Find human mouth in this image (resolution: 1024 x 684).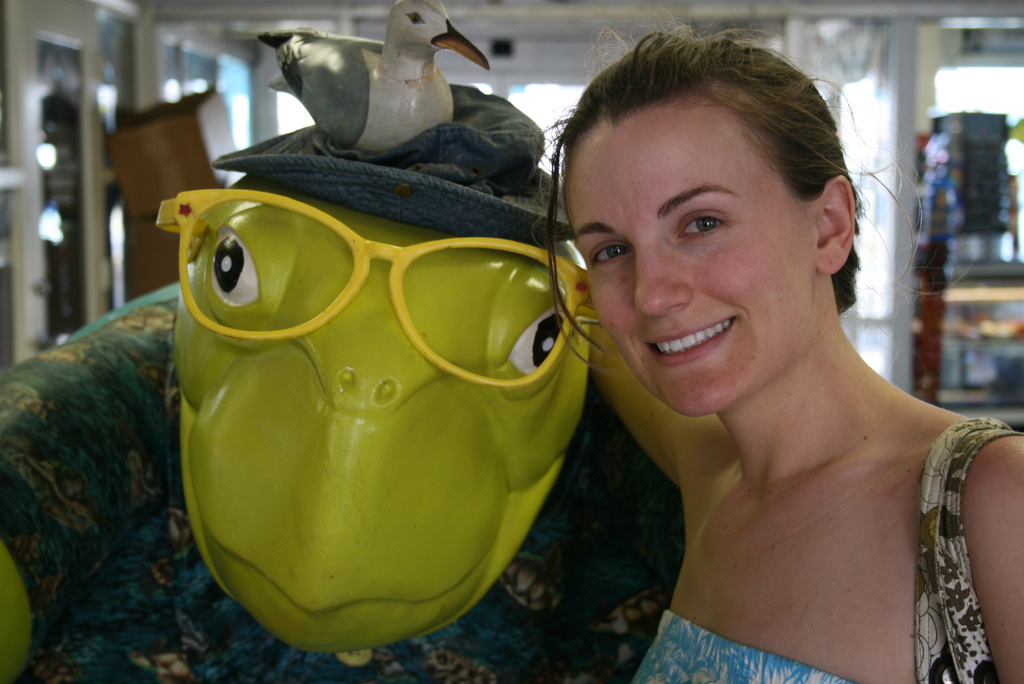
x1=636 y1=310 x2=741 y2=370.
